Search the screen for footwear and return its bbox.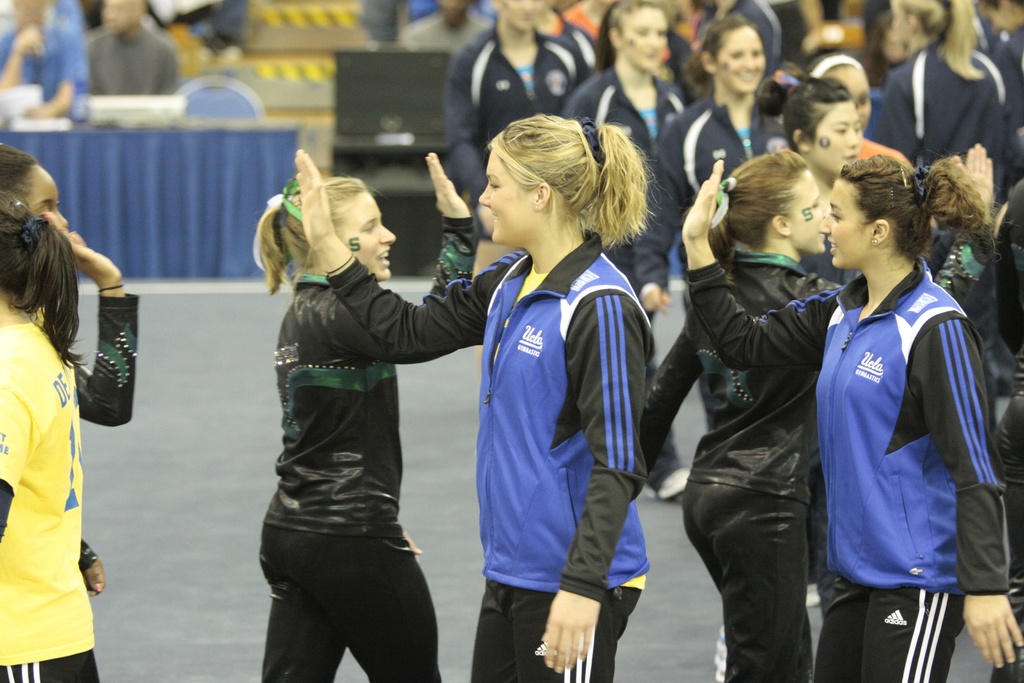
Found: detection(798, 580, 826, 606).
